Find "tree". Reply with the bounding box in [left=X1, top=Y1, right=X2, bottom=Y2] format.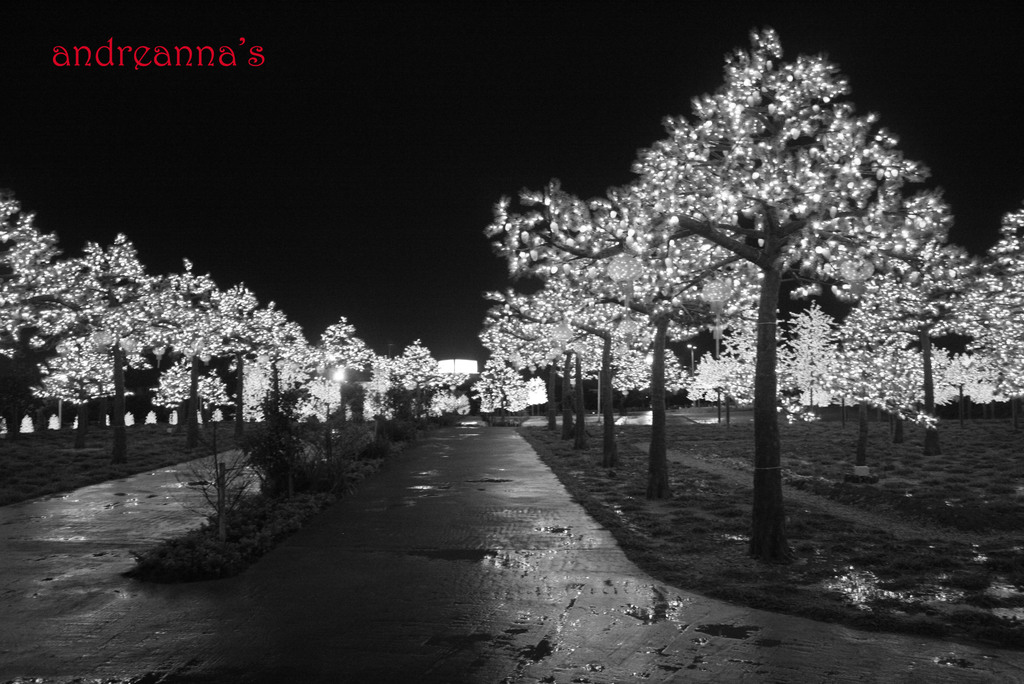
[left=314, top=318, right=381, bottom=416].
